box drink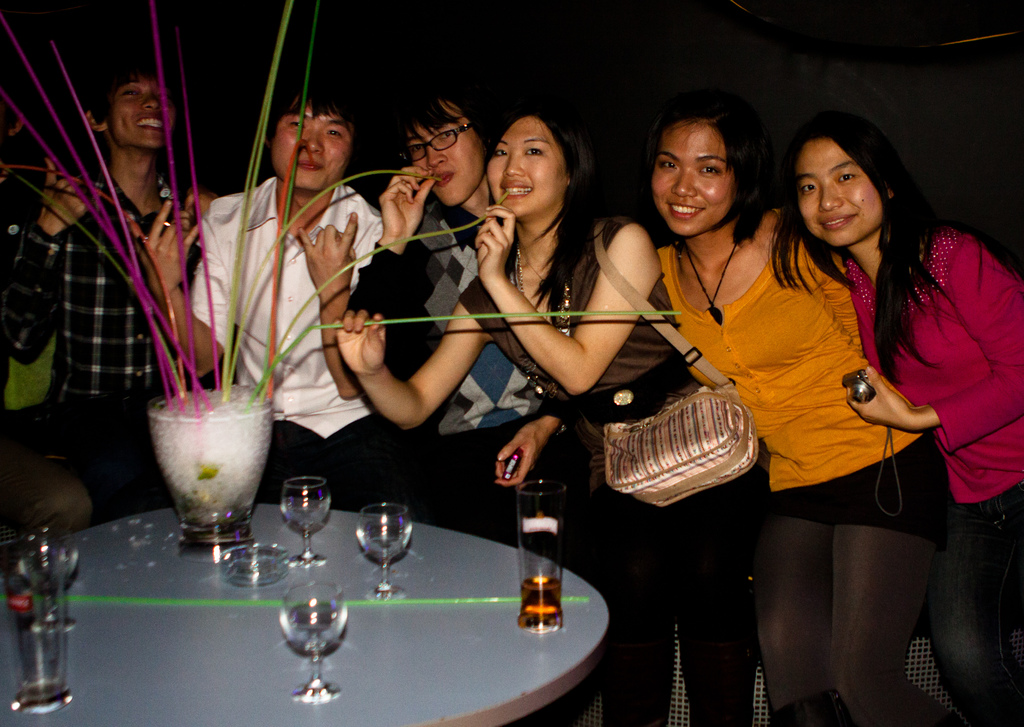
[12, 554, 83, 601]
